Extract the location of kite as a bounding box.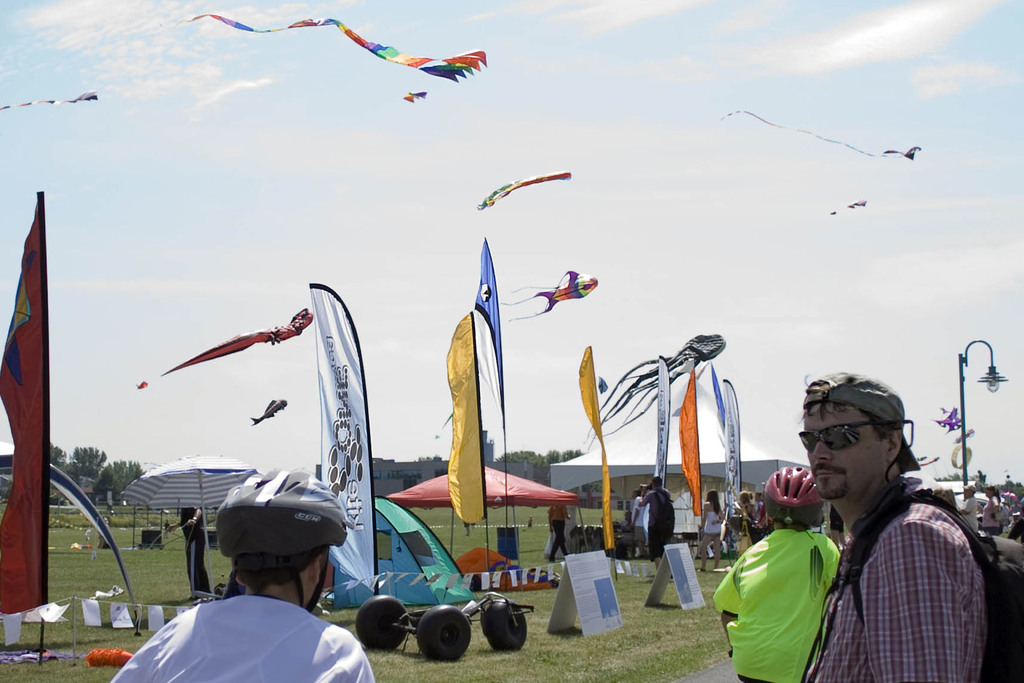
bbox=(476, 169, 572, 213).
